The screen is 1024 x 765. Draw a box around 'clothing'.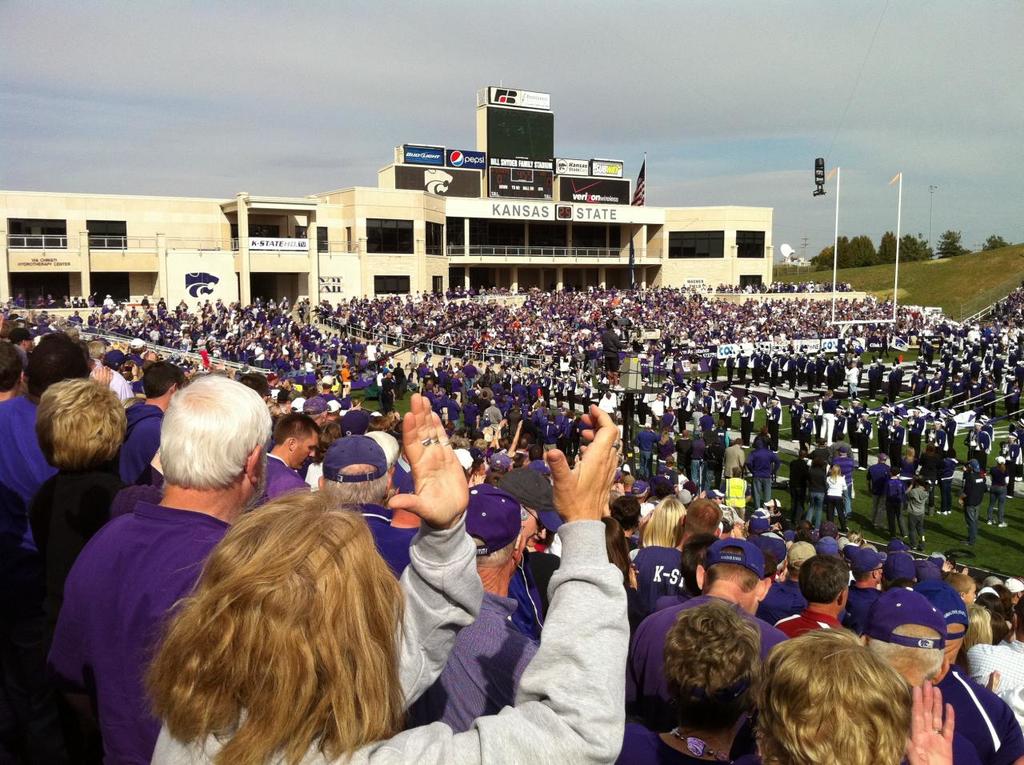
0,393,65,564.
